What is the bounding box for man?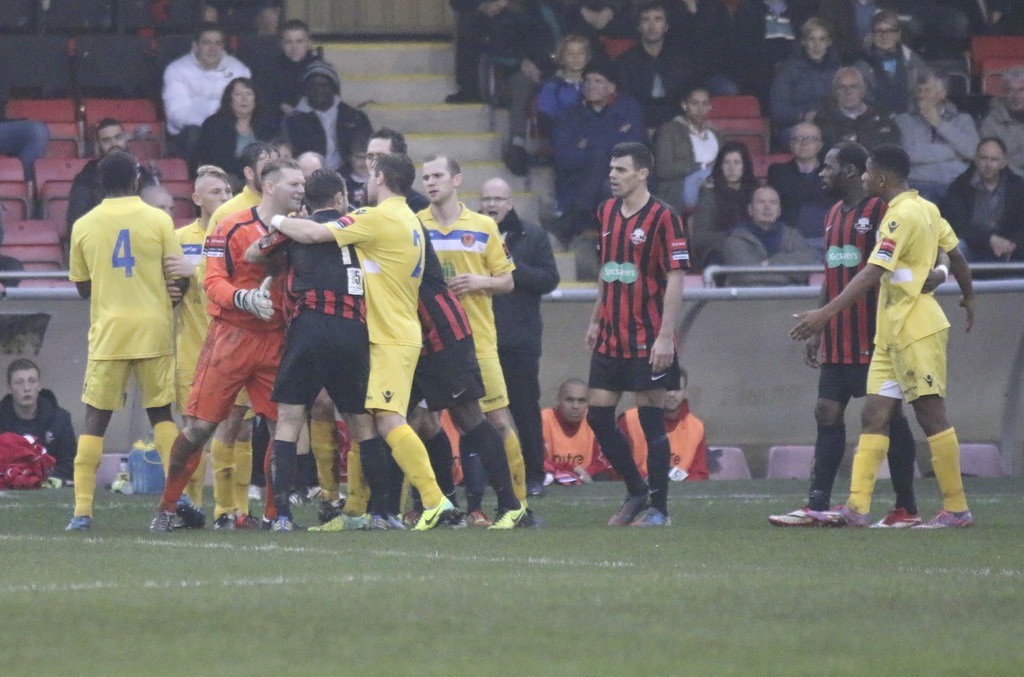
<region>283, 64, 372, 166</region>.
